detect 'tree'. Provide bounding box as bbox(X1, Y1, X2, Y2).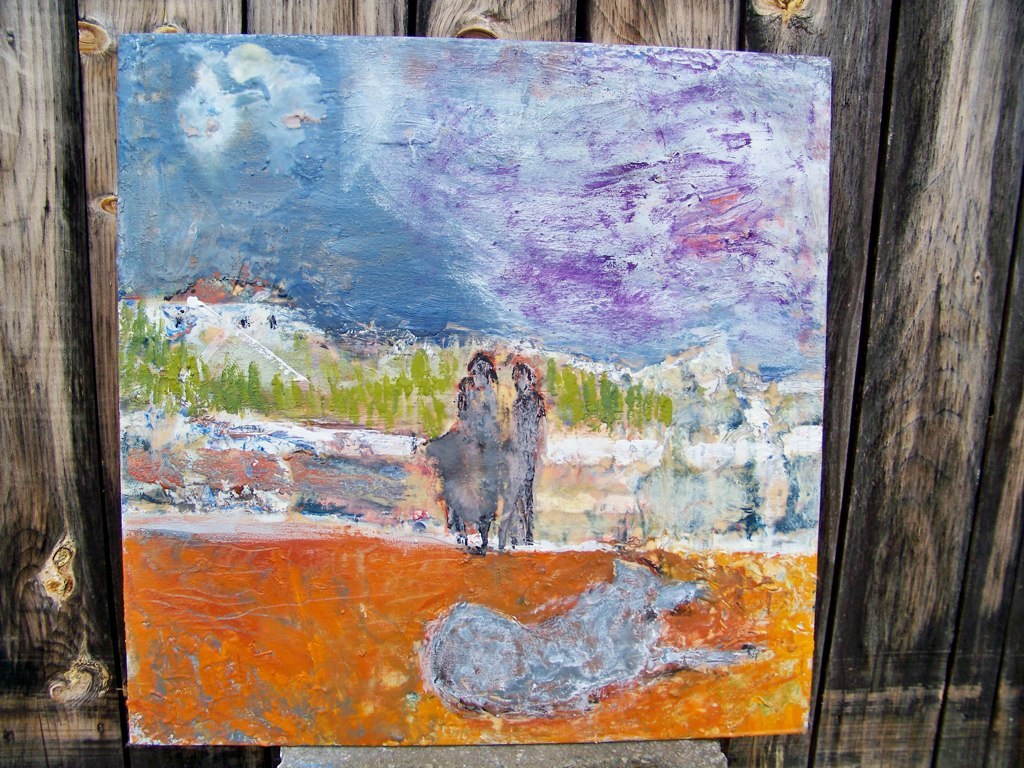
bbox(394, 346, 439, 394).
